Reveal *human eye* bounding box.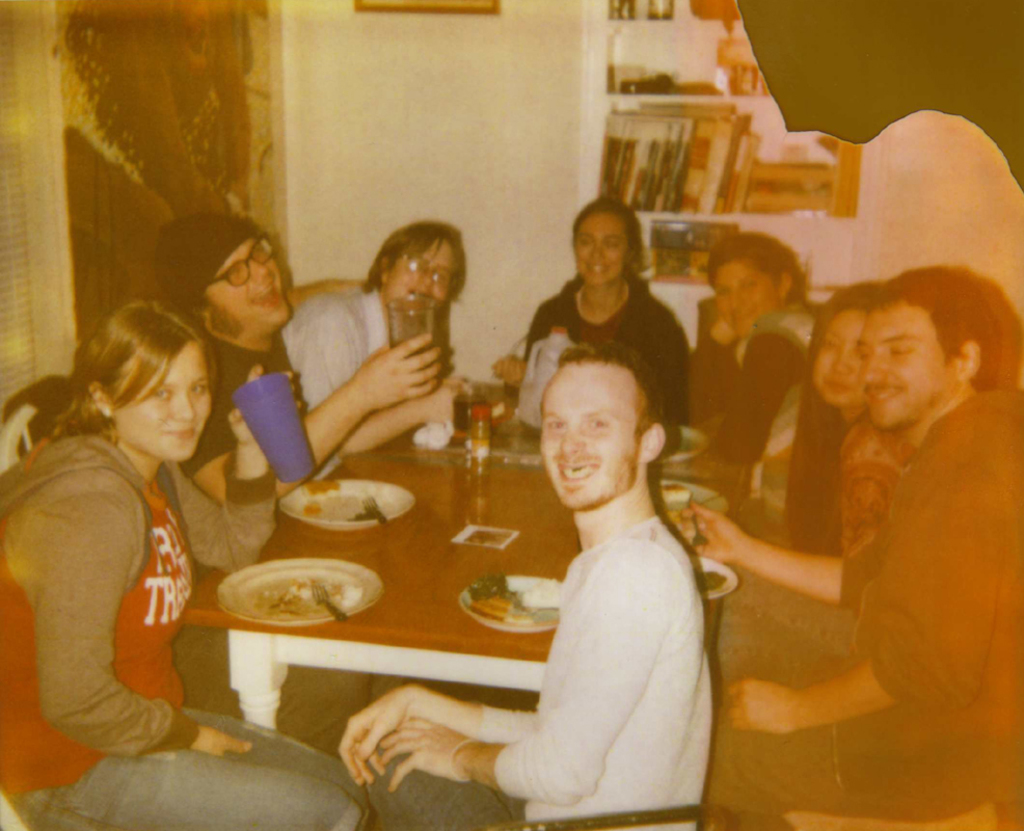
Revealed: (227,265,243,278).
